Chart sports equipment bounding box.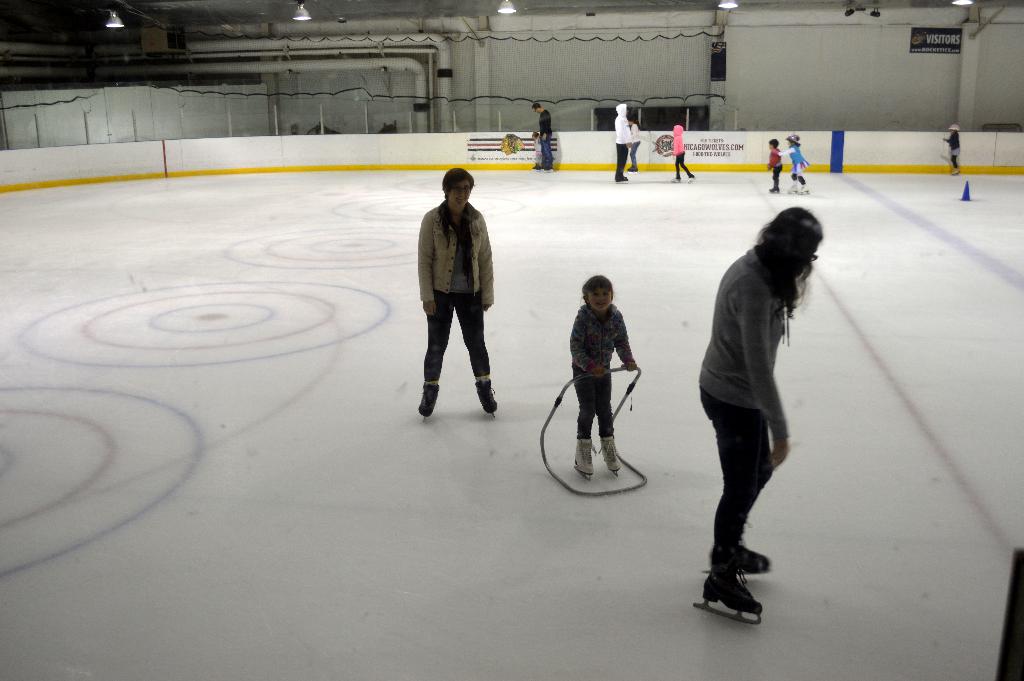
Charted: (600,435,622,480).
